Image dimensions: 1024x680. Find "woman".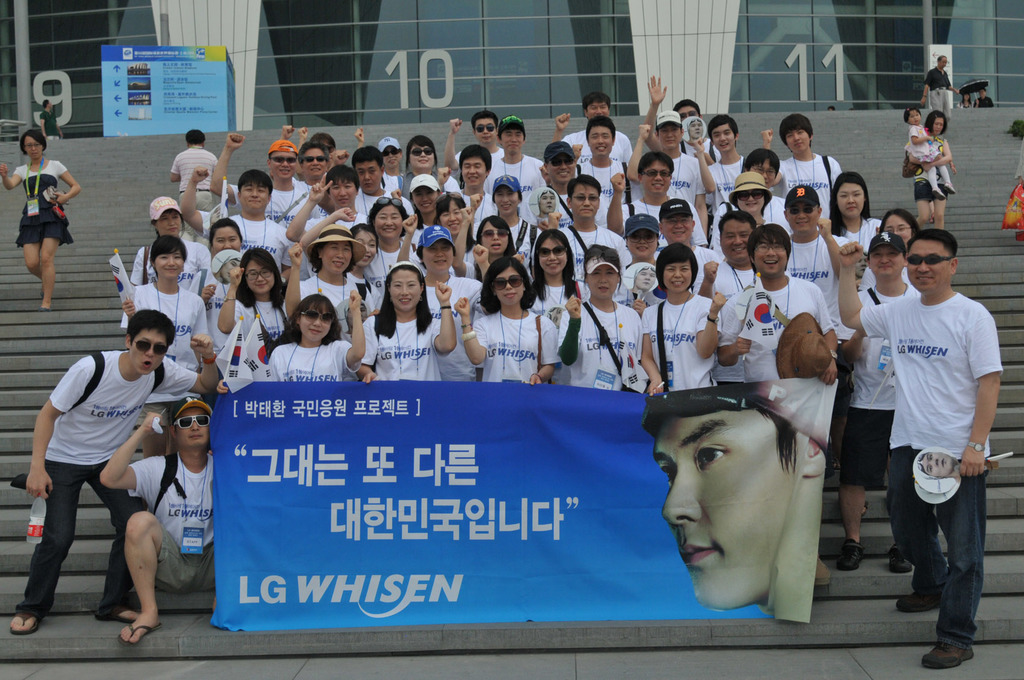
(904, 113, 959, 231).
